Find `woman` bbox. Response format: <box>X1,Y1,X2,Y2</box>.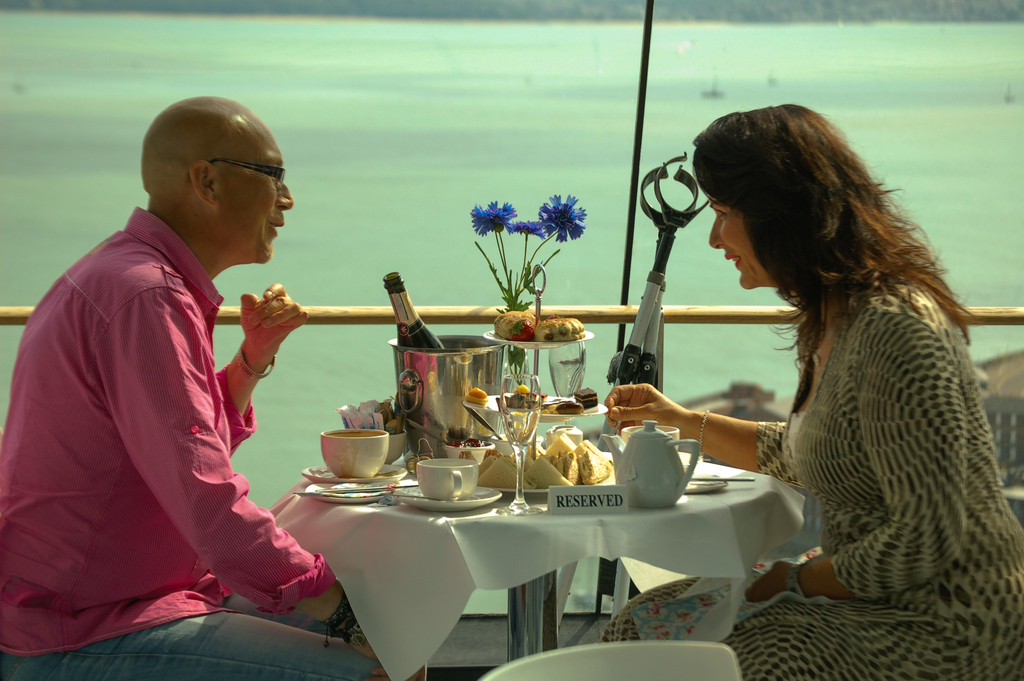
<box>644,84,1001,668</box>.
